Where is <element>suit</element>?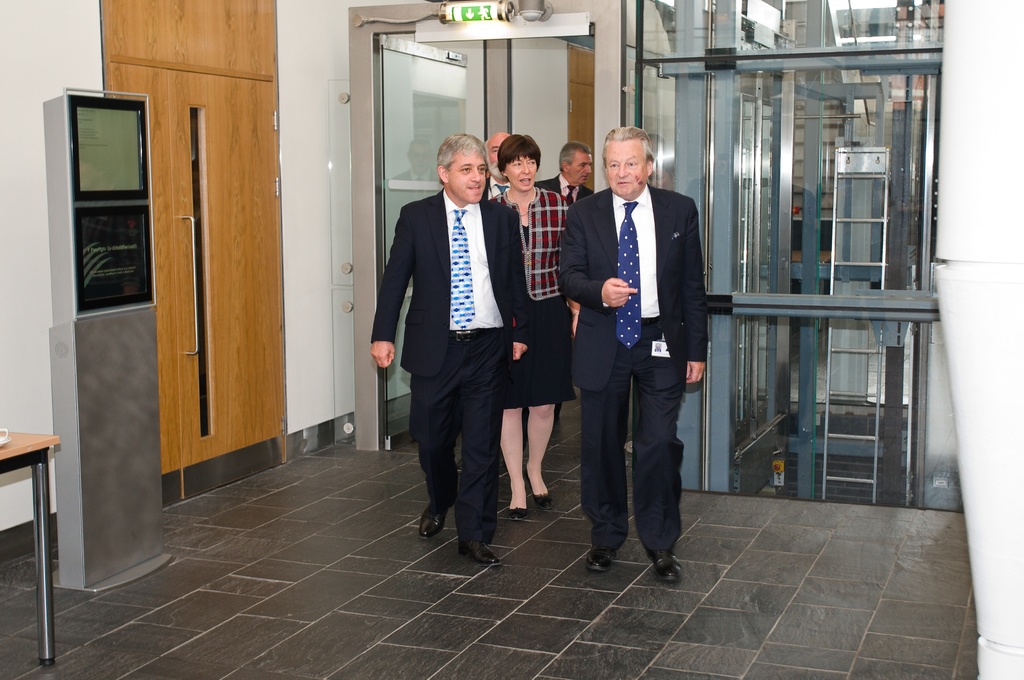
select_region(389, 130, 547, 556).
